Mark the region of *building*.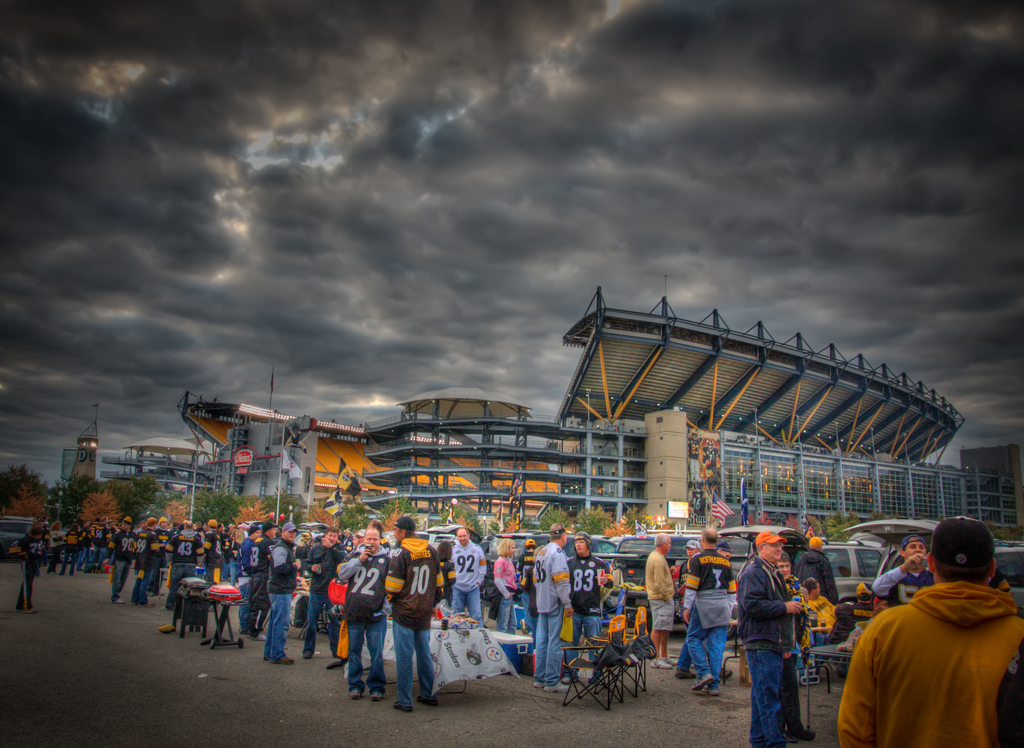
Region: bbox(109, 404, 359, 539).
